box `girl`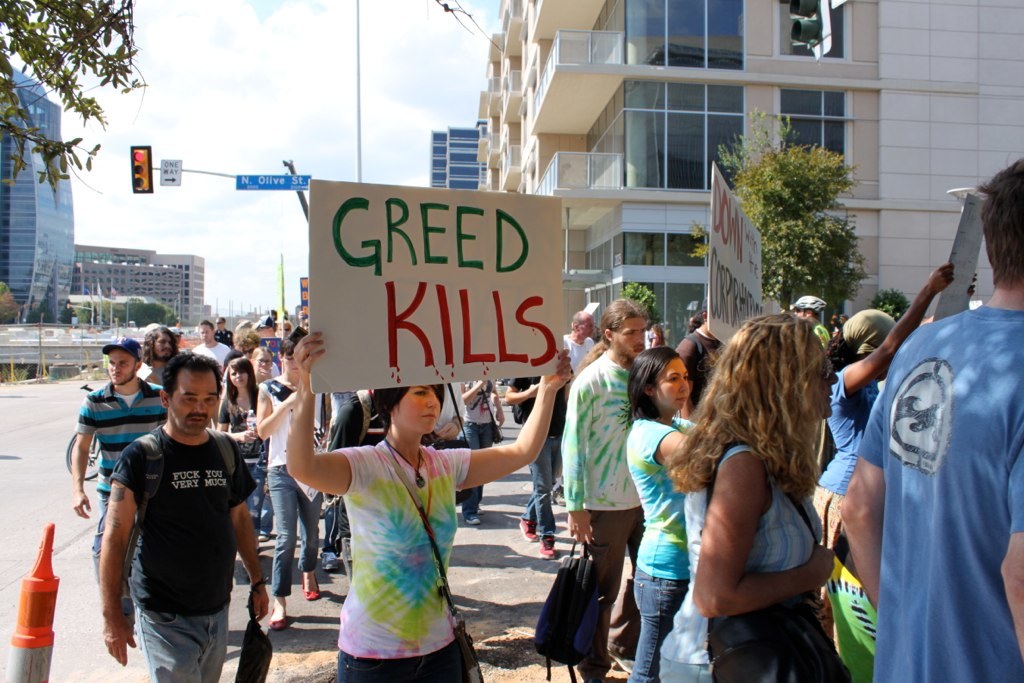
crop(632, 346, 693, 682)
